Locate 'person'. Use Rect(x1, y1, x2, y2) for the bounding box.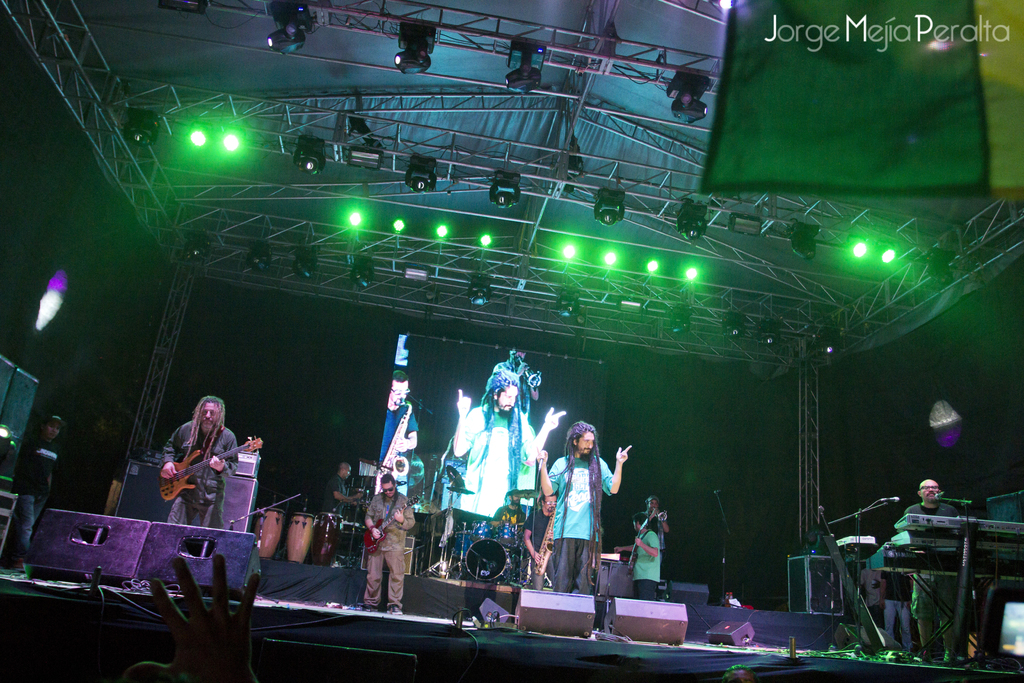
Rect(13, 414, 61, 582).
